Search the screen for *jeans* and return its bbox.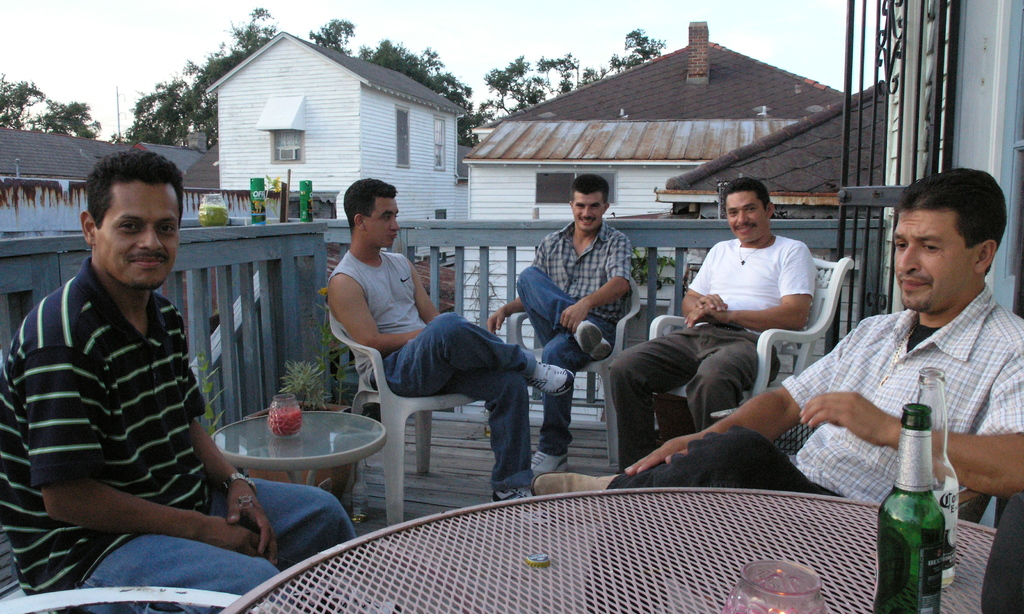
Found: (80,472,355,613).
